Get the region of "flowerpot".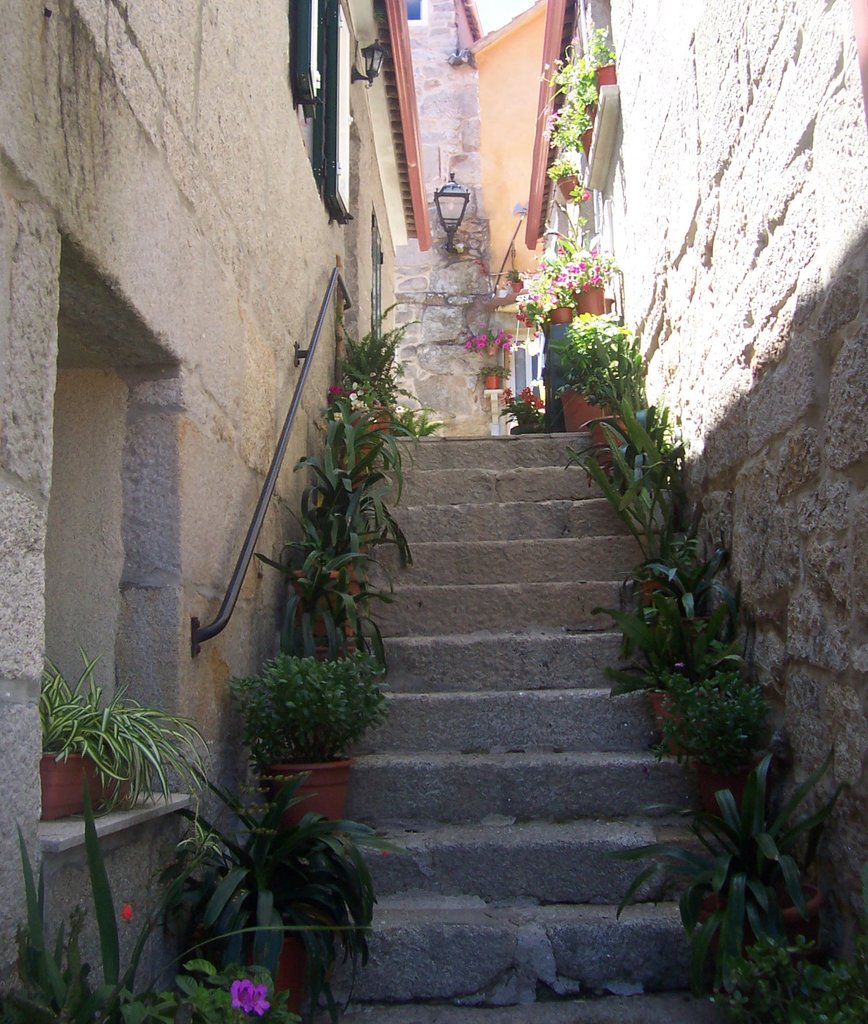
(left=250, top=939, right=311, bottom=1005).
